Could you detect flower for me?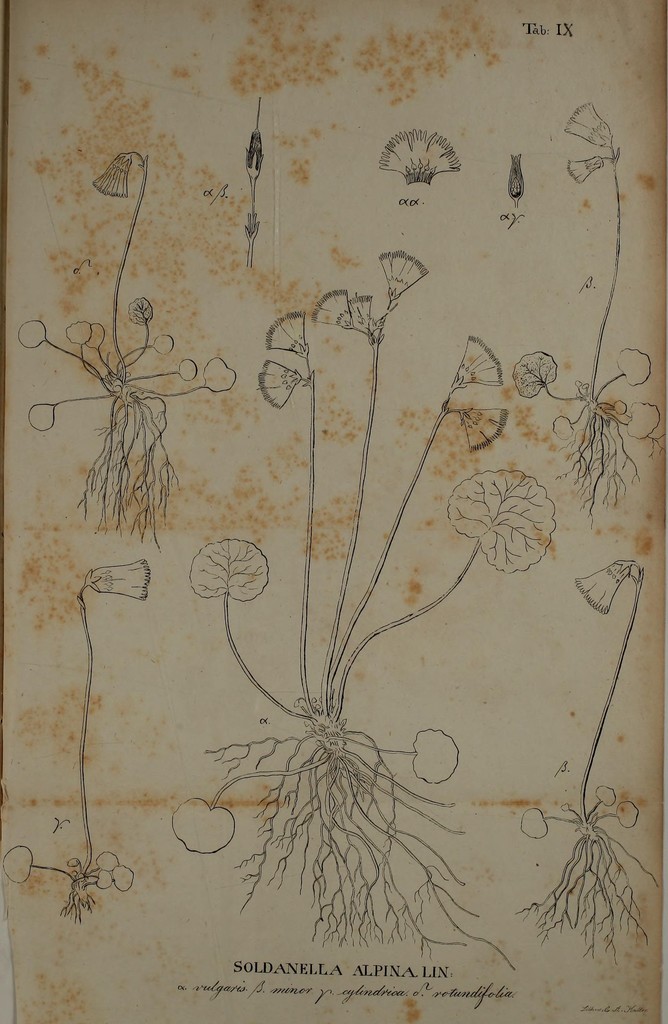
Detection result: [left=561, top=100, right=608, bottom=157].
